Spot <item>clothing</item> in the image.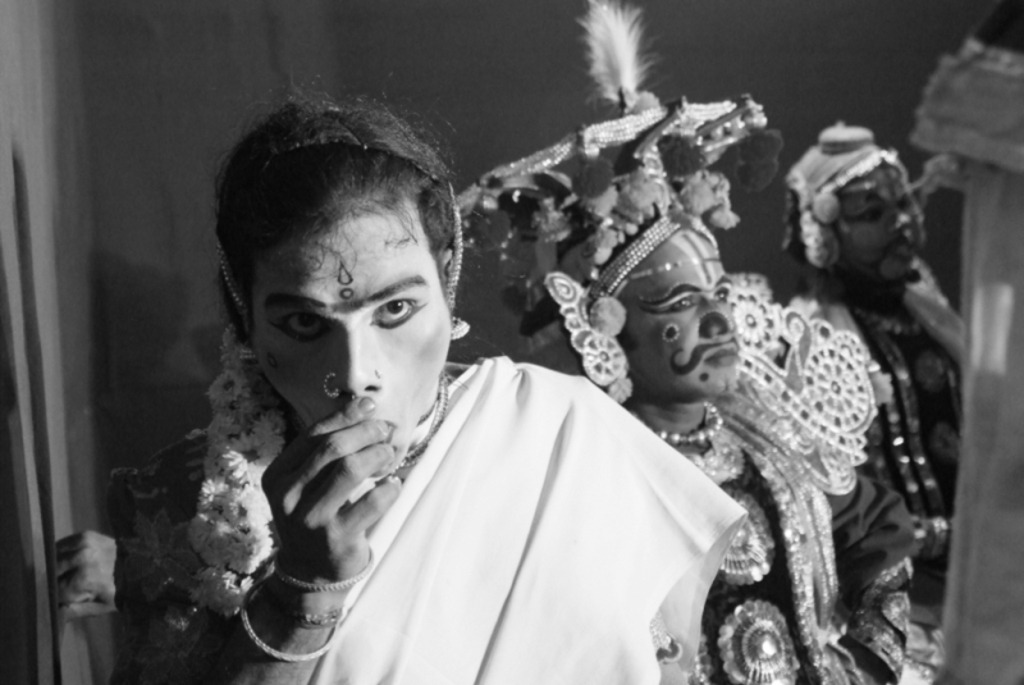
<item>clothing</item> found at [left=669, top=408, right=914, bottom=684].
